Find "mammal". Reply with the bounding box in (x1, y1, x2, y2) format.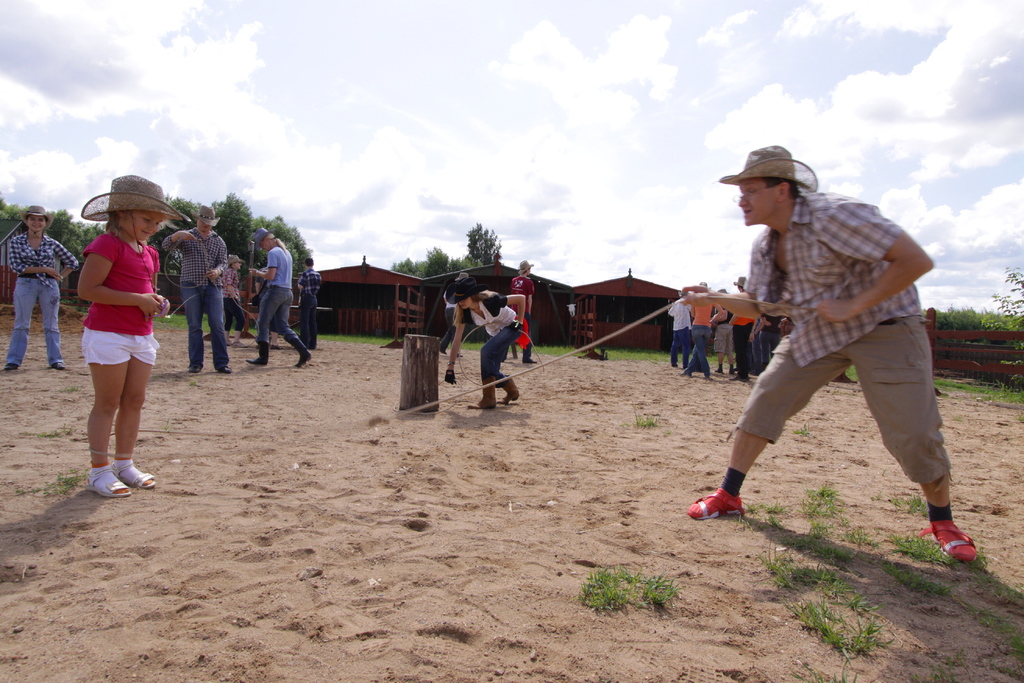
(246, 224, 314, 368).
